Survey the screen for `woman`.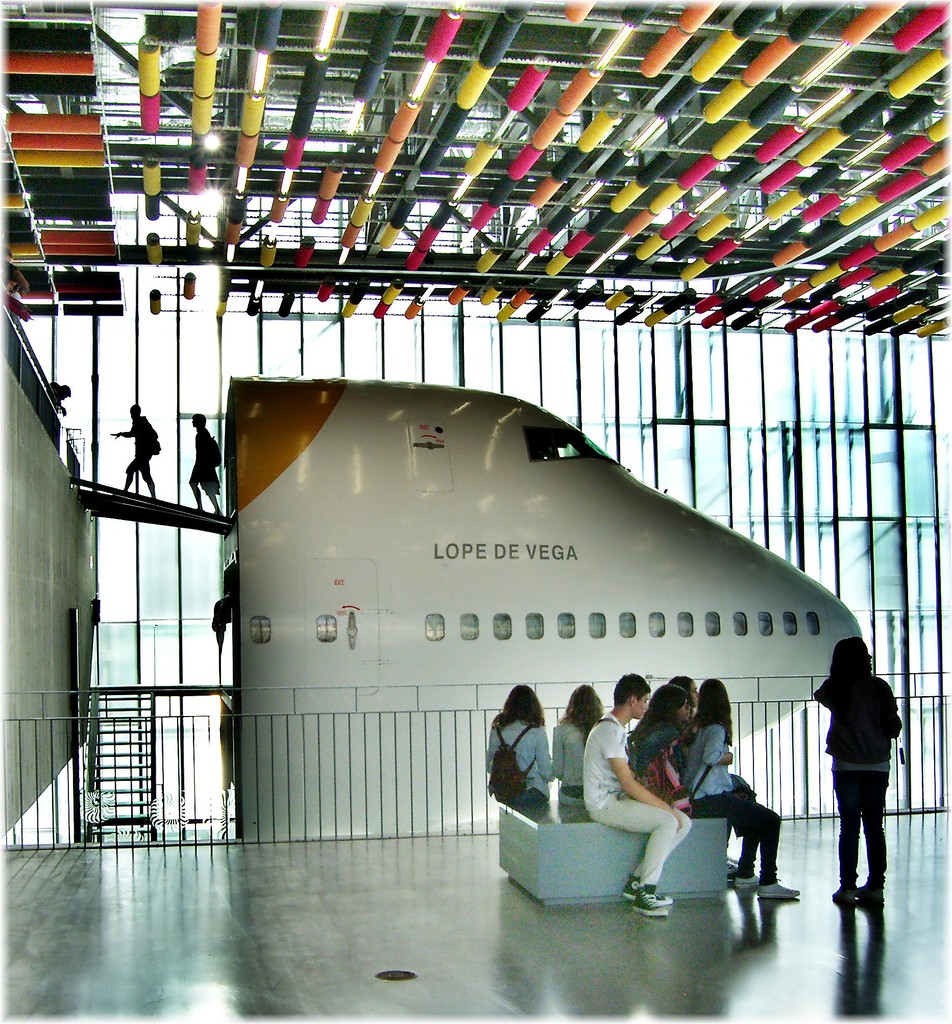
Survey found: left=683, top=679, right=800, bottom=903.
